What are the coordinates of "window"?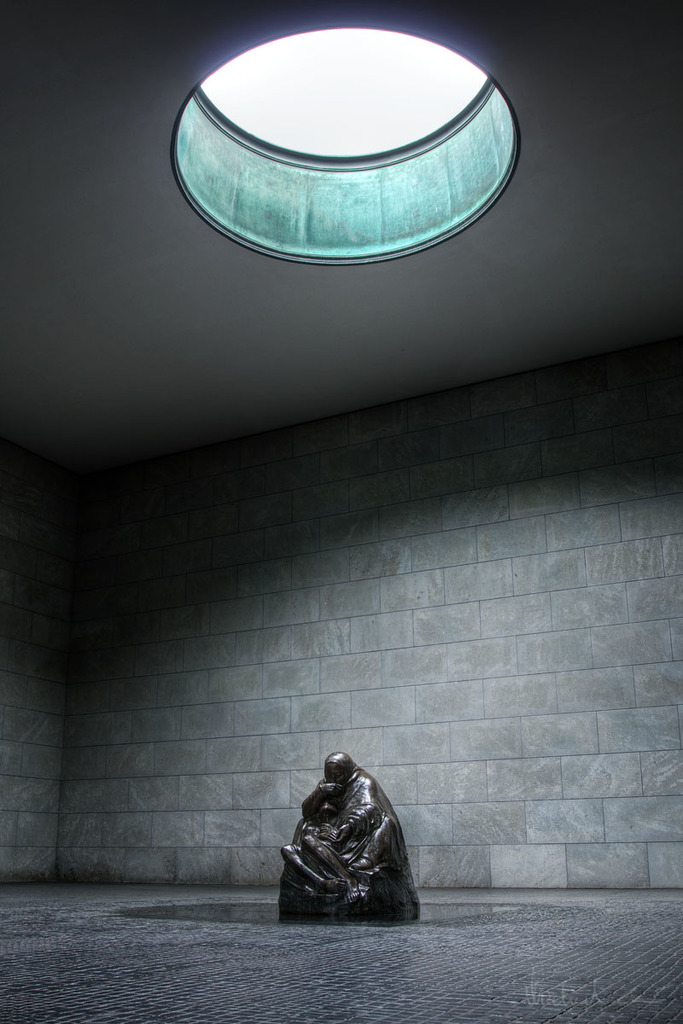
<bbox>159, 19, 517, 267</bbox>.
